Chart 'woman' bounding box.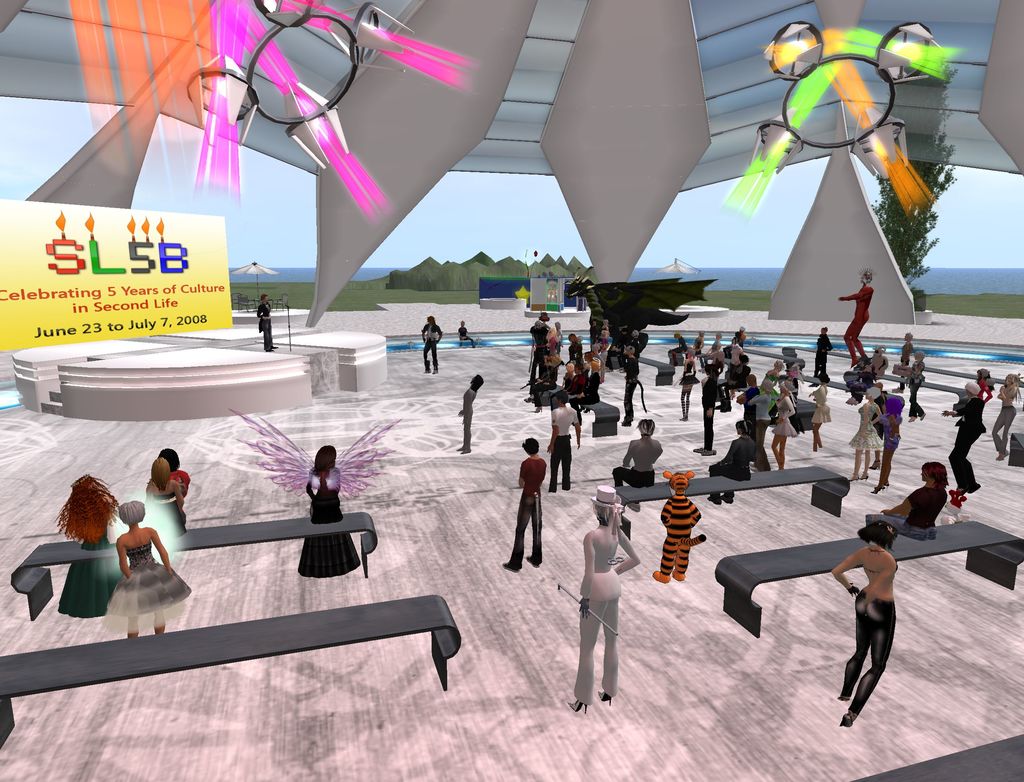
Charted: box=[295, 440, 360, 583].
